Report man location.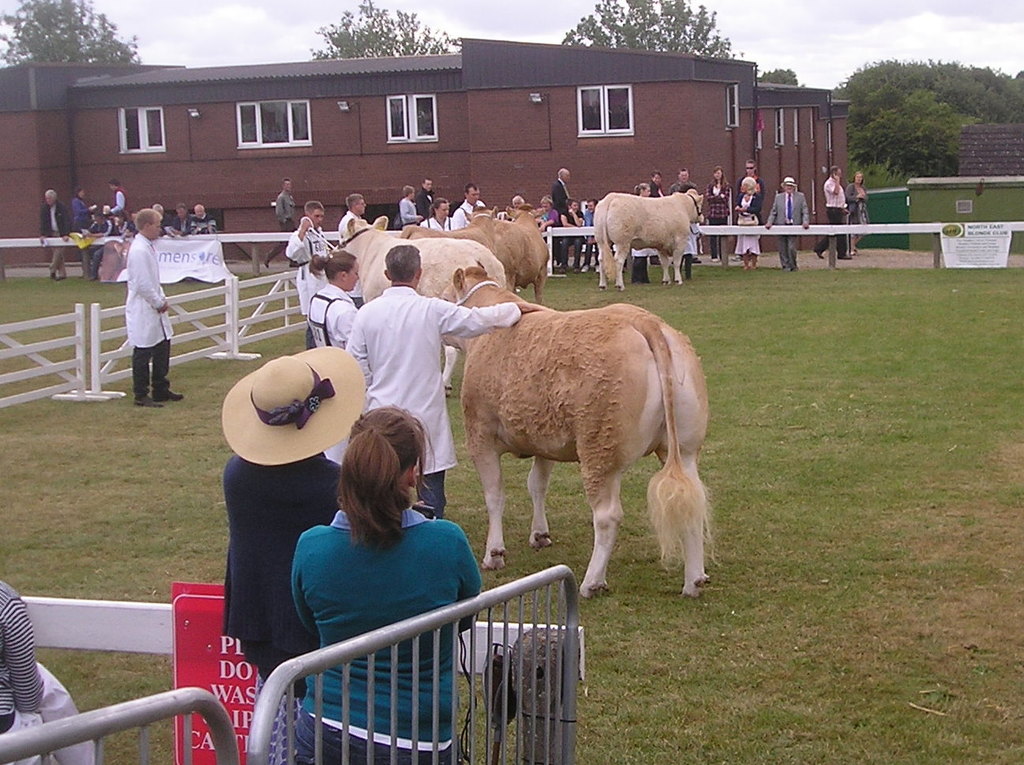
Report: <box>452,183,486,226</box>.
